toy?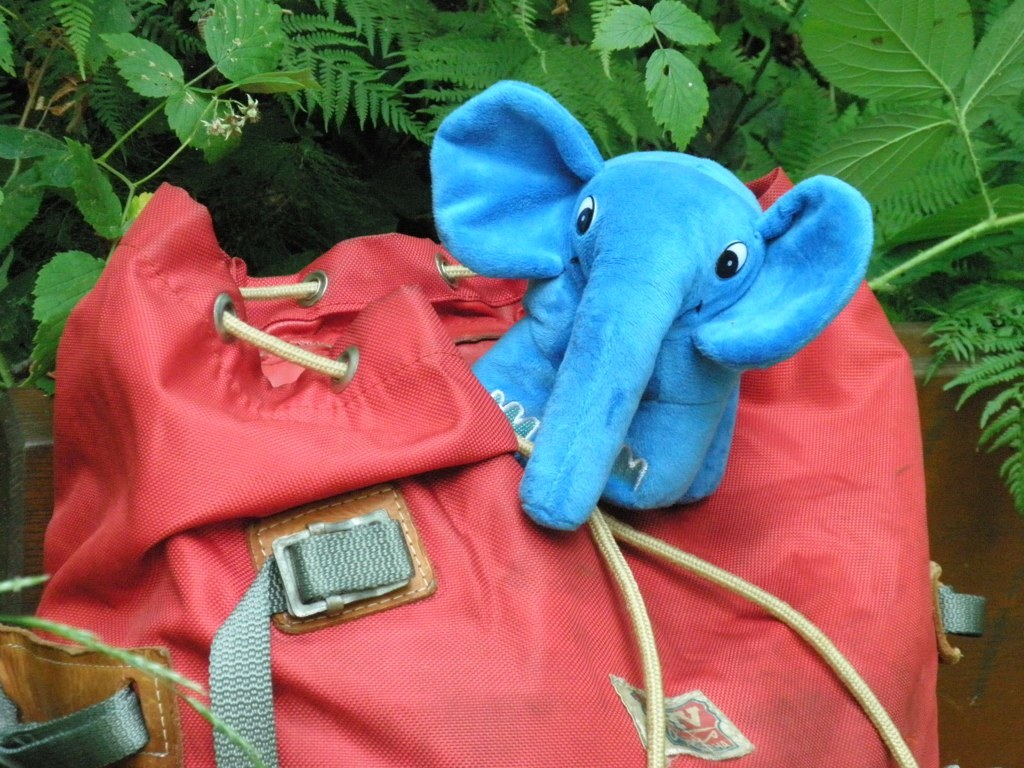
(left=466, top=120, right=869, bottom=526)
